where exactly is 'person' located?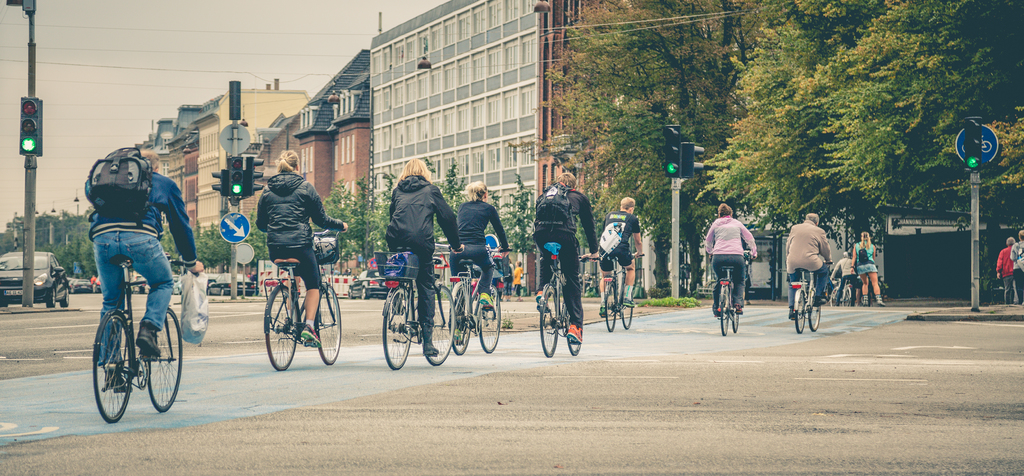
Its bounding box is 259:144:348:347.
